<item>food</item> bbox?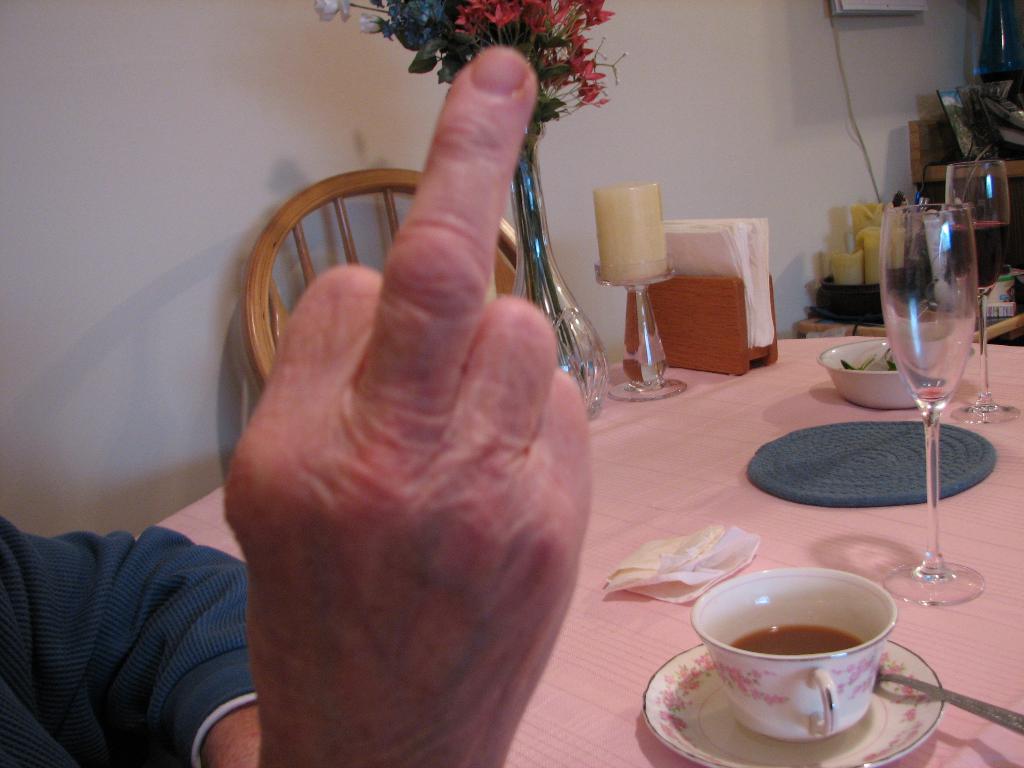
box(834, 348, 902, 376)
